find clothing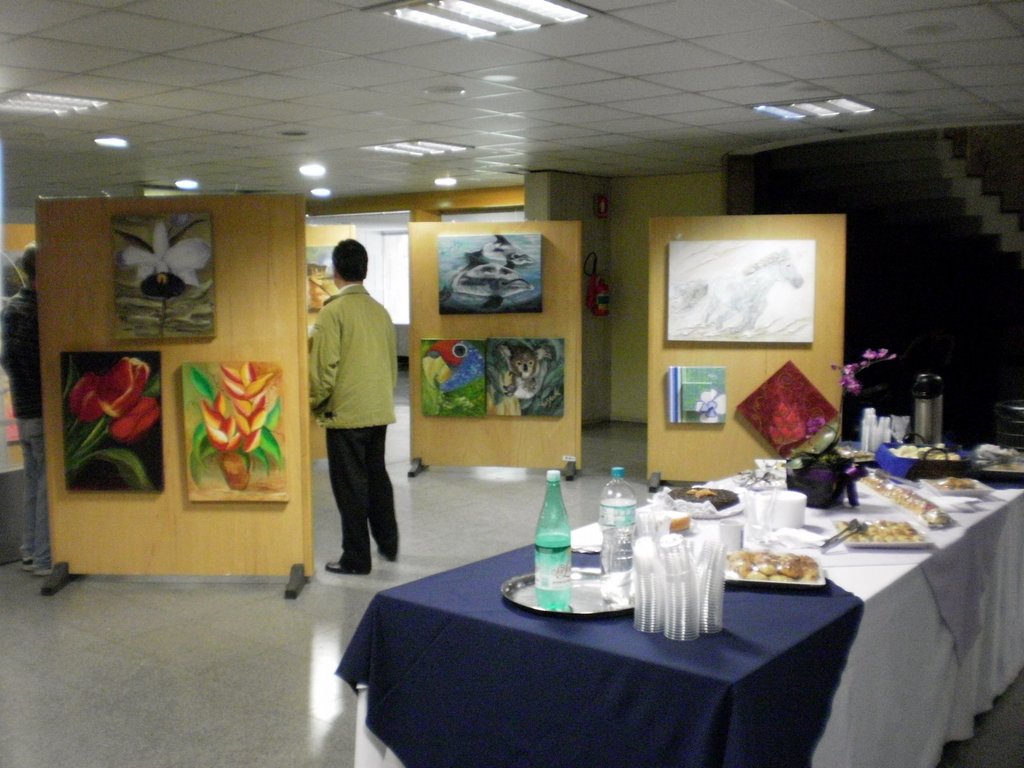
detection(297, 292, 396, 588)
